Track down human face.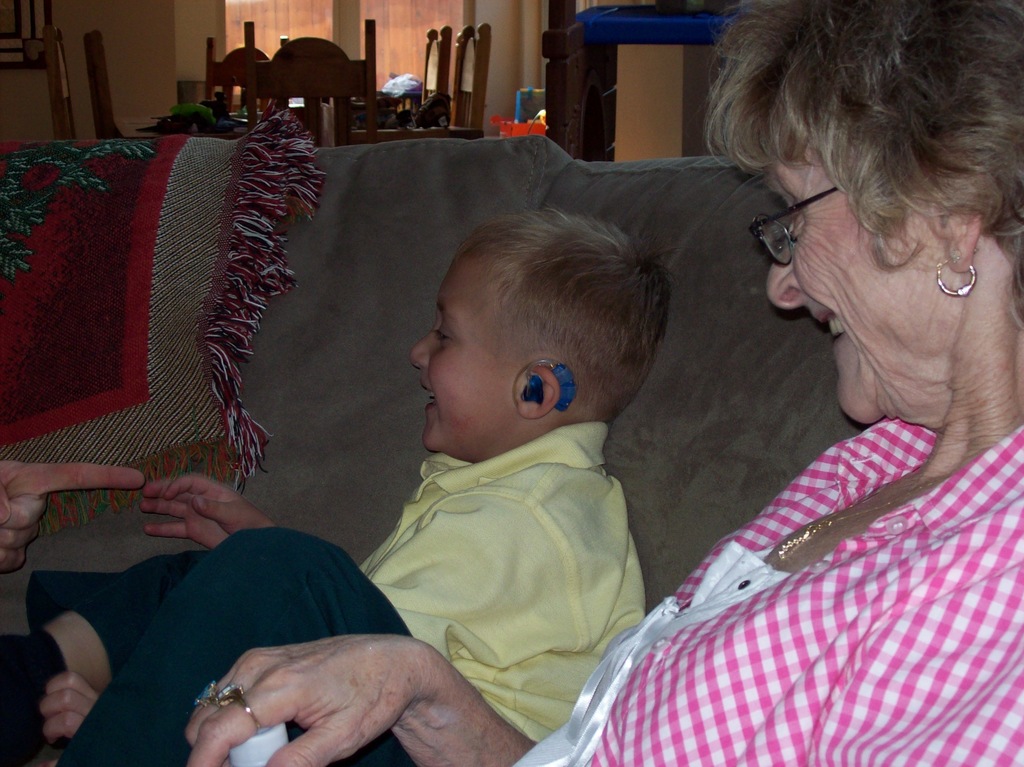
Tracked to <region>764, 140, 960, 420</region>.
